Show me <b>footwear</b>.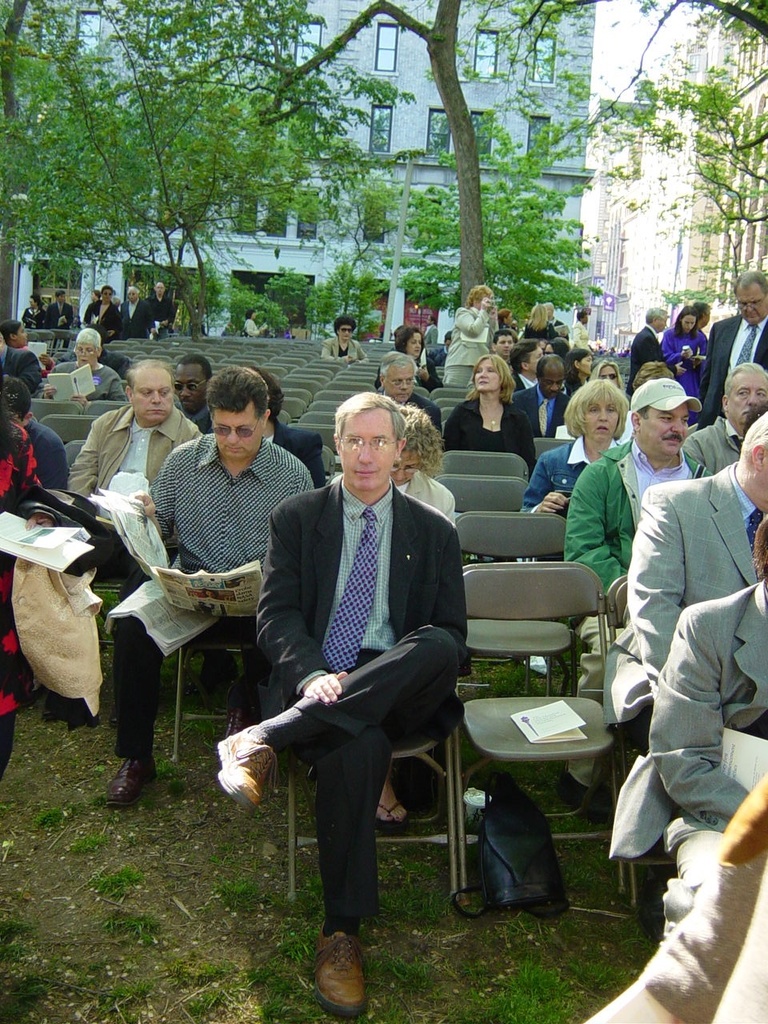
<b>footwear</b> is here: x1=305, y1=933, x2=380, y2=1013.
